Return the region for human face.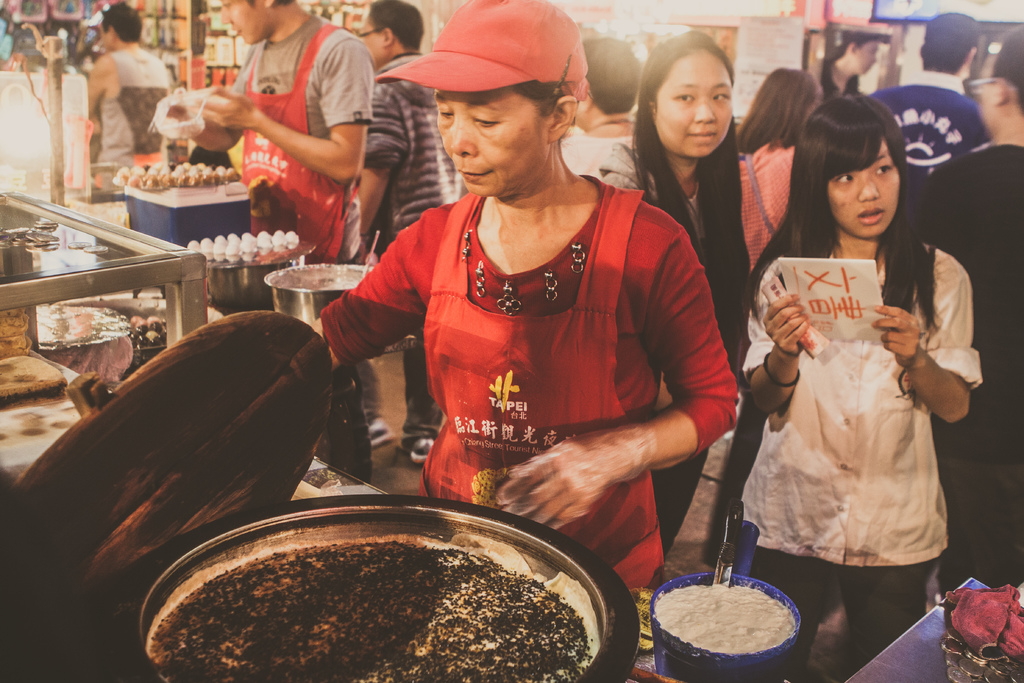
bbox=(652, 47, 729, 158).
